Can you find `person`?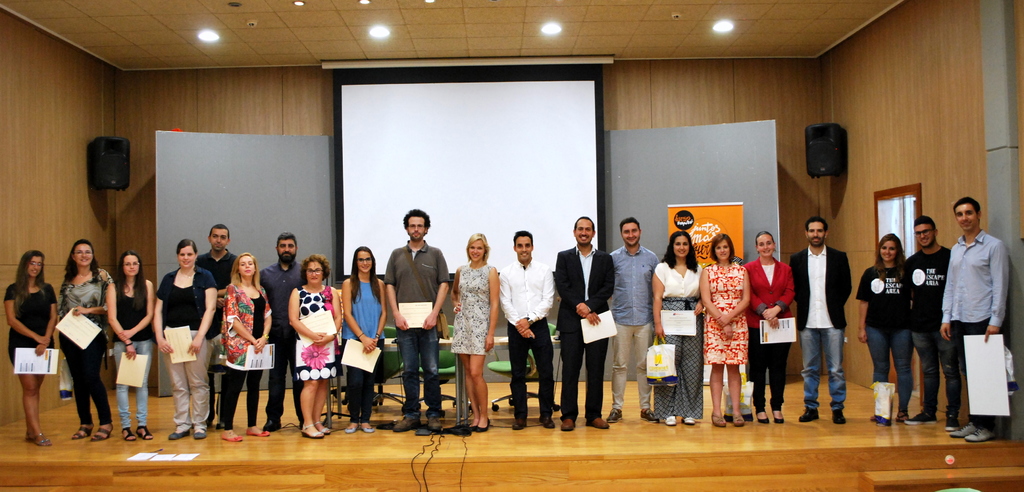
Yes, bounding box: left=221, top=254, right=275, bottom=434.
